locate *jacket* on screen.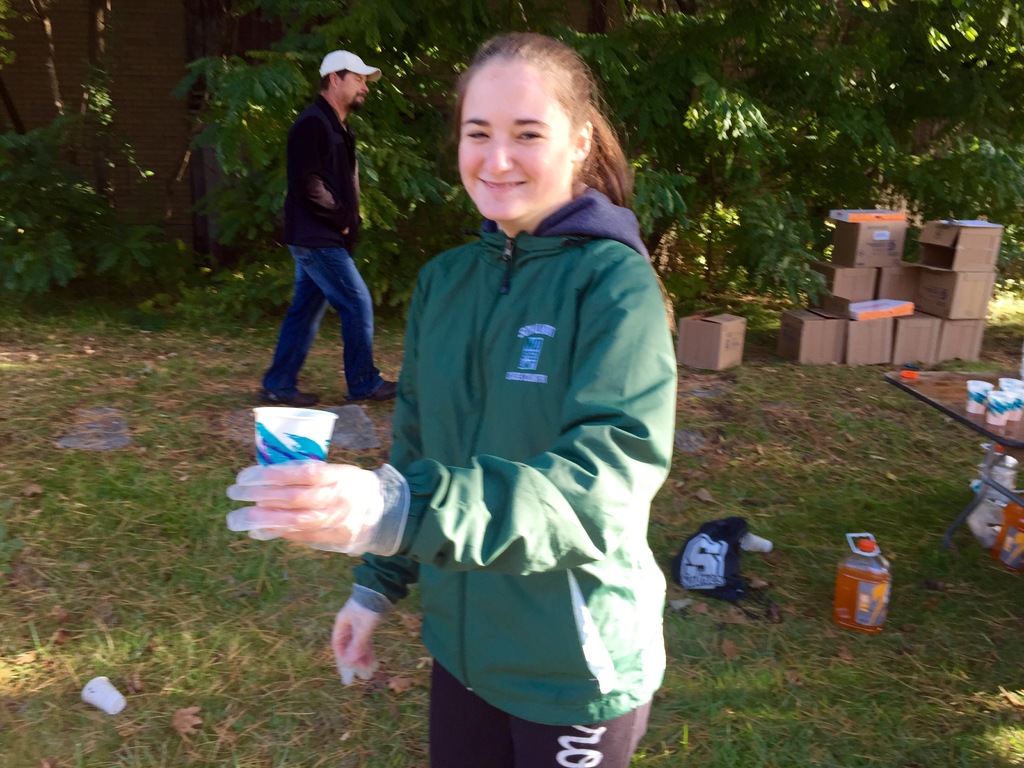
On screen at 360, 122, 692, 696.
